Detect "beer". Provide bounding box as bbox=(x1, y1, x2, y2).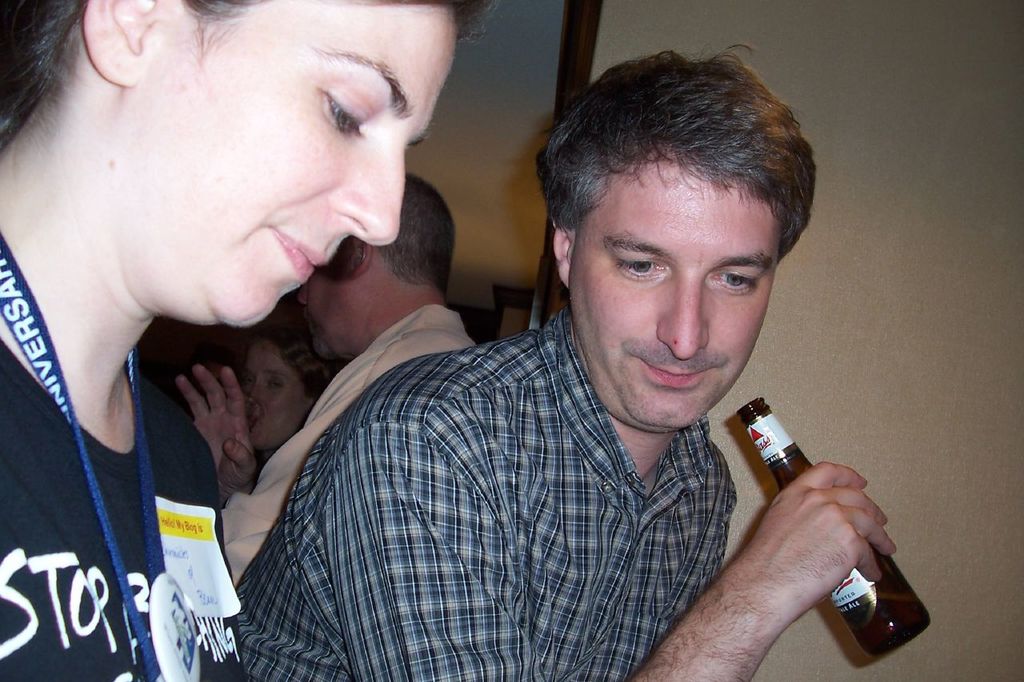
bbox=(740, 401, 933, 659).
